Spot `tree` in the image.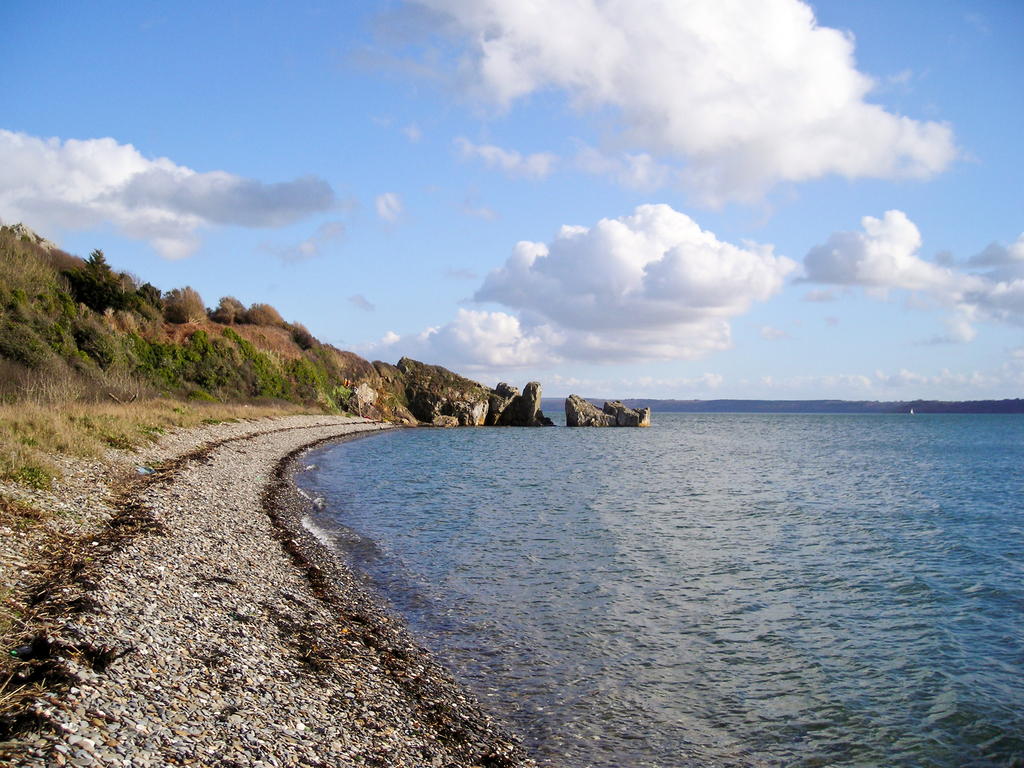
`tree` found at locate(292, 354, 321, 393).
